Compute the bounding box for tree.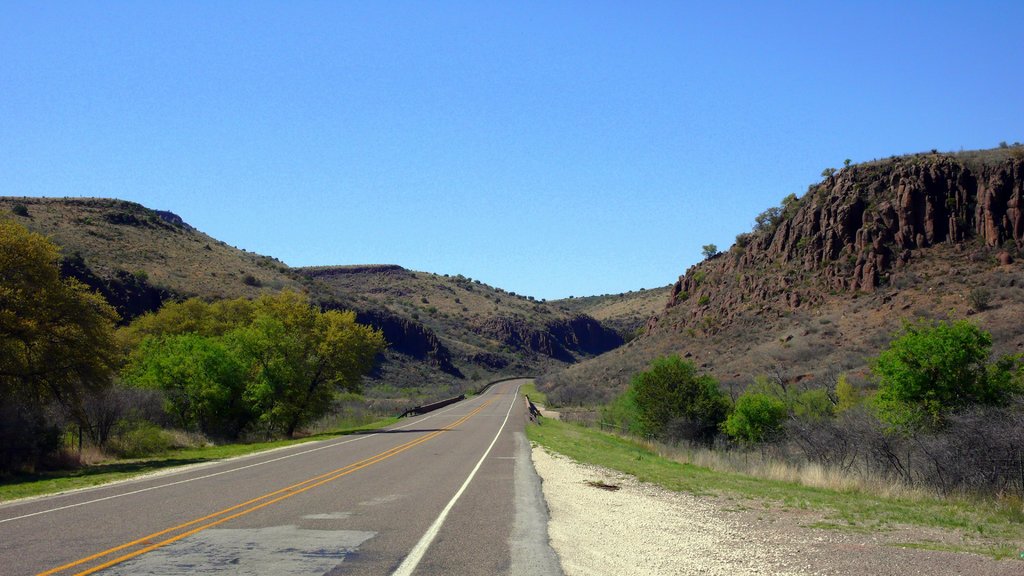
<box>509,292,516,295</box>.
